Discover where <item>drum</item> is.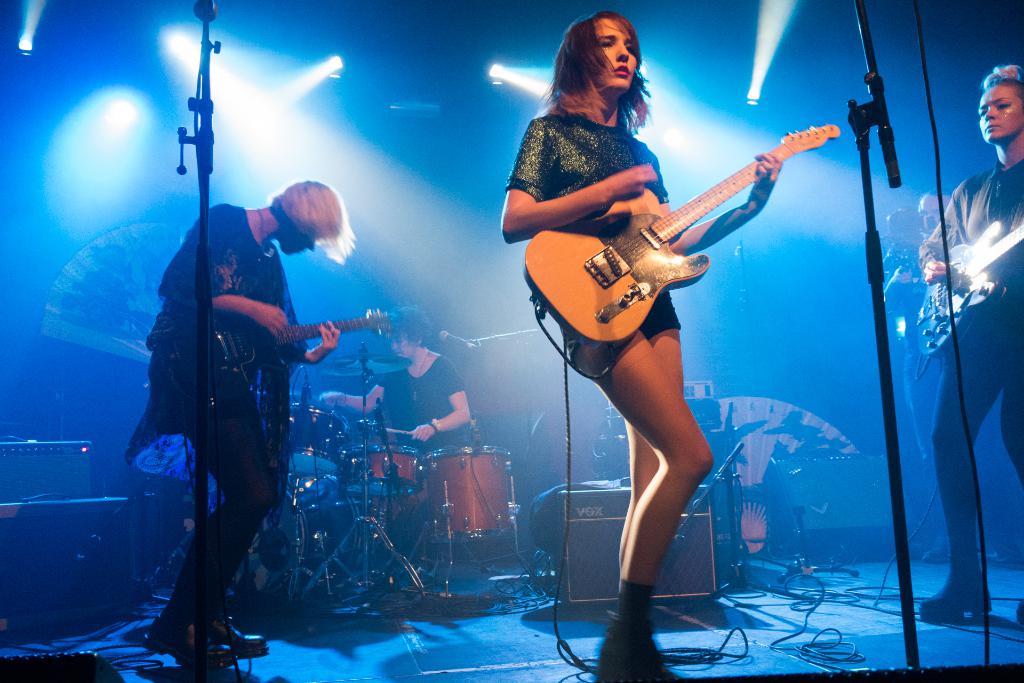
Discovered at 339:443:420:502.
